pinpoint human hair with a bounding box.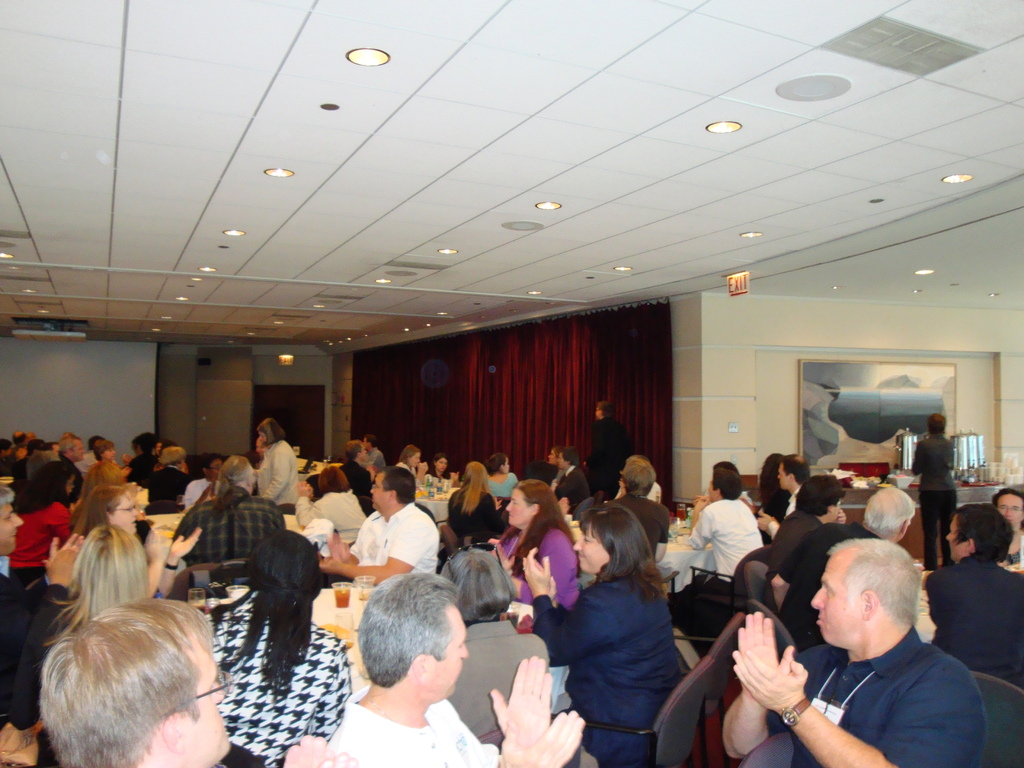
select_region(26, 438, 45, 454).
